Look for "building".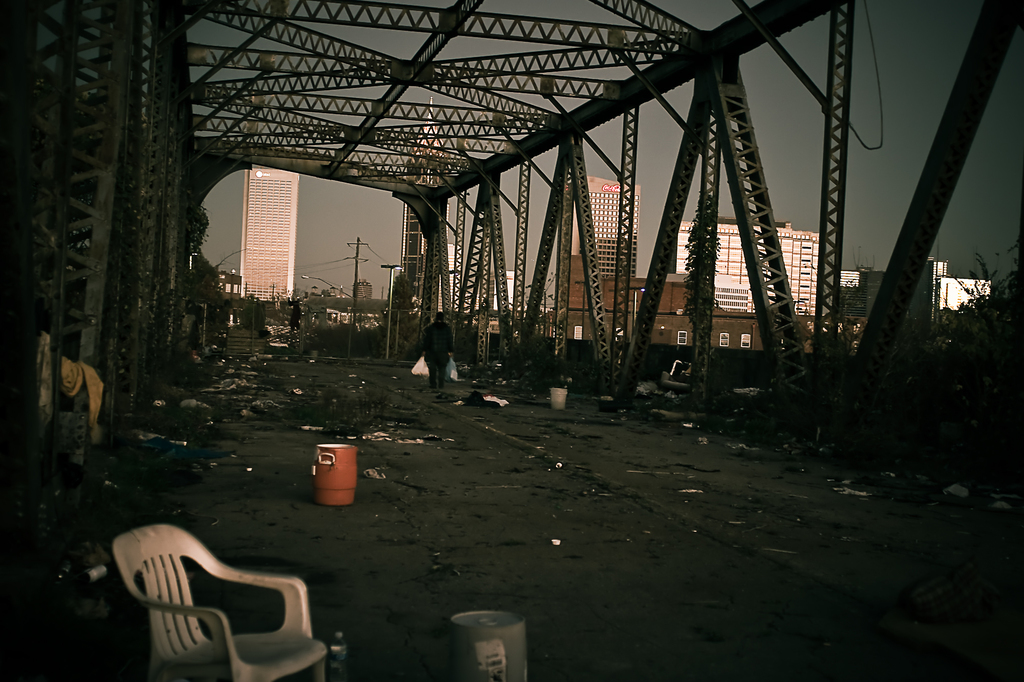
Found: region(240, 166, 301, 304).
